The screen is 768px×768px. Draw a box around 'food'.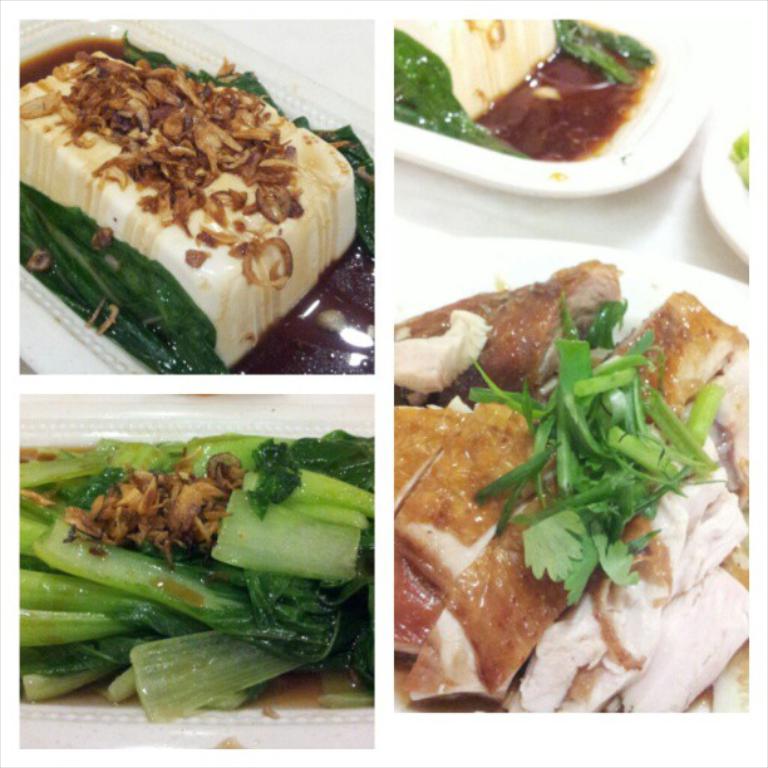
390 18 655 159.
